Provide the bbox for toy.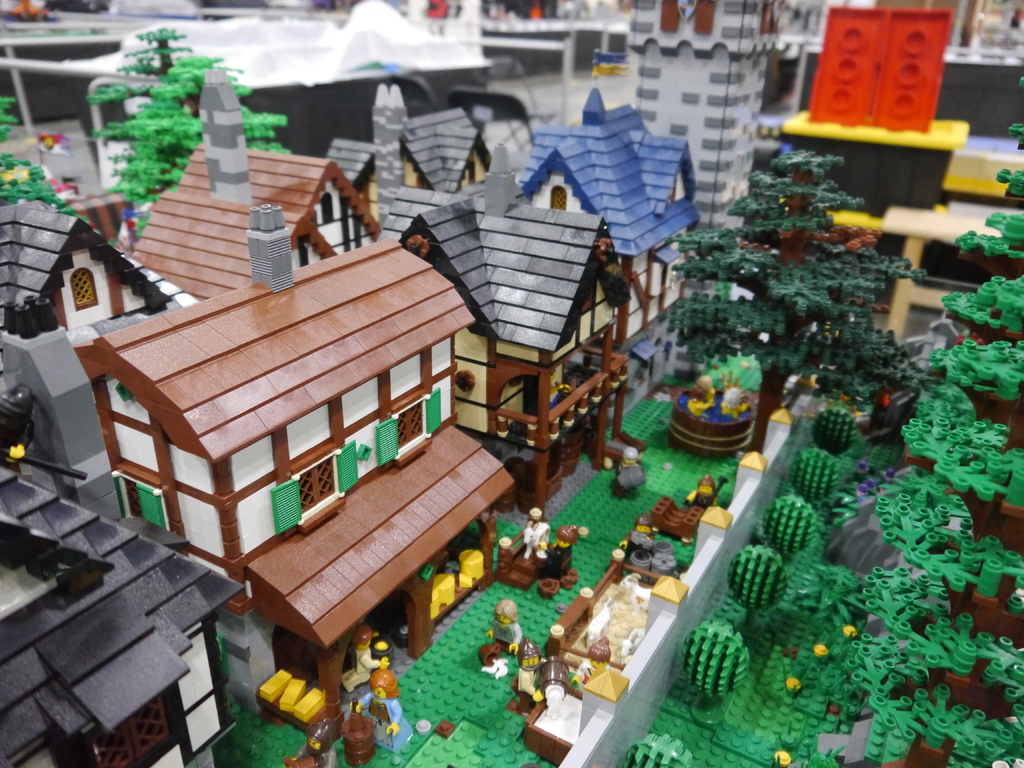
514, 504, 559, 560.
